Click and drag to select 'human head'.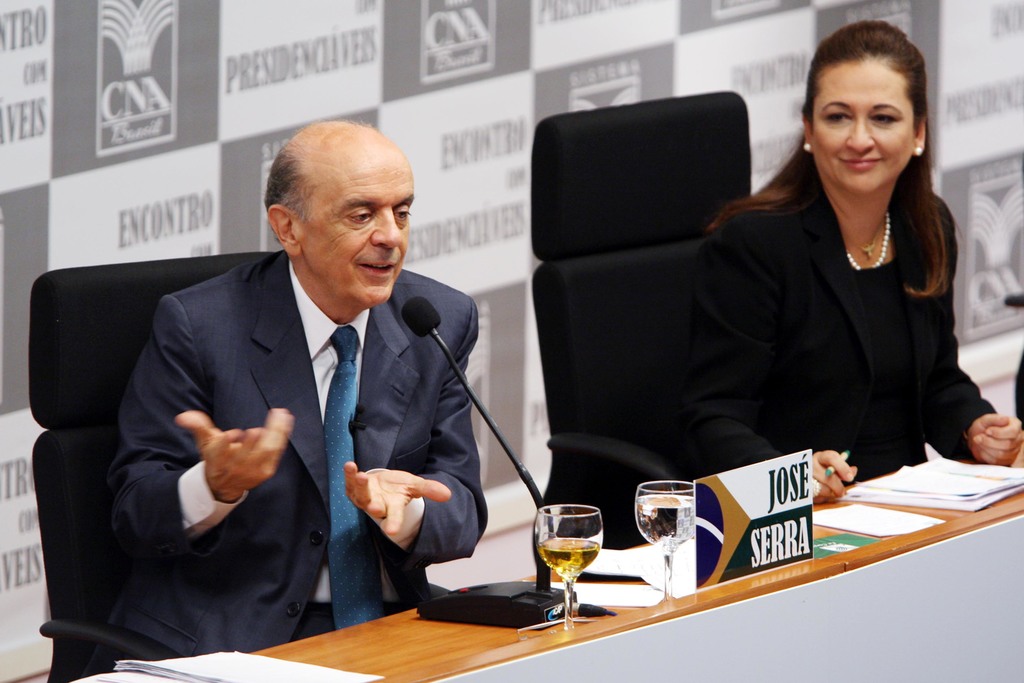
Selection: x1=799, y1=19, x2=937, y2=197.
